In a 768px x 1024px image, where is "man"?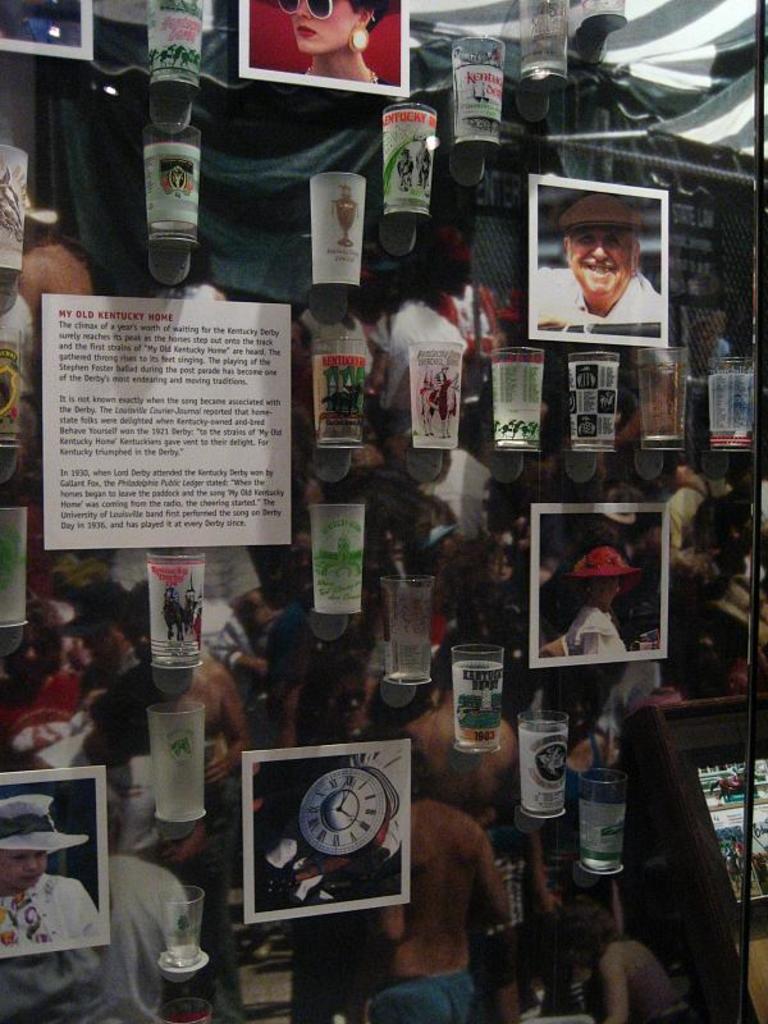
pyautogui.locateOnScreen(88, 582, 251, 1019).
